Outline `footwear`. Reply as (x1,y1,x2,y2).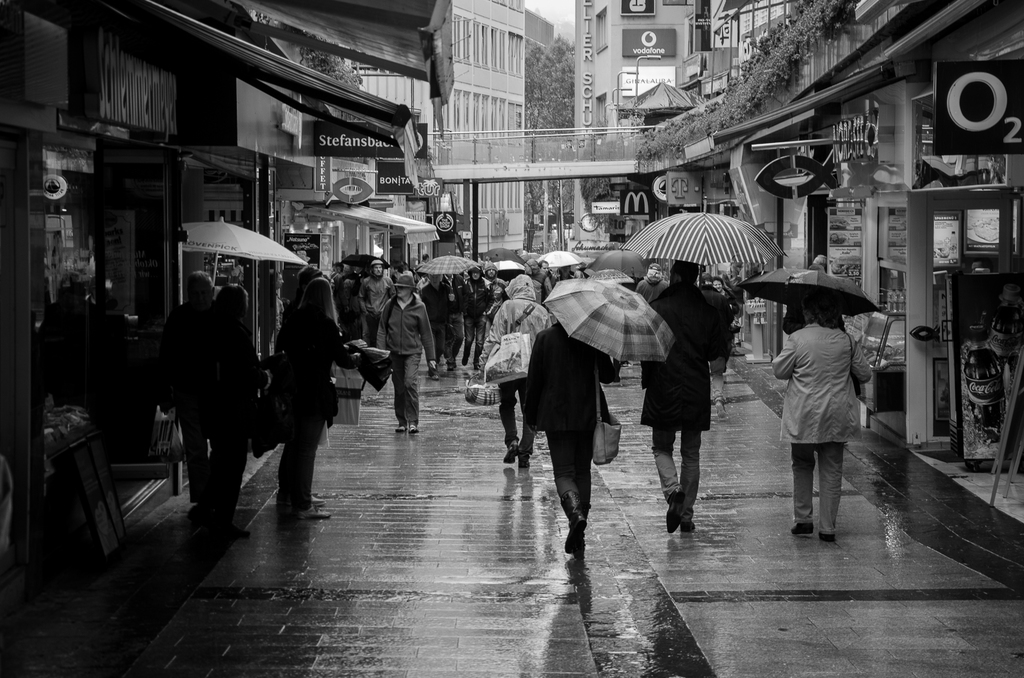
(404,420,418,436).
